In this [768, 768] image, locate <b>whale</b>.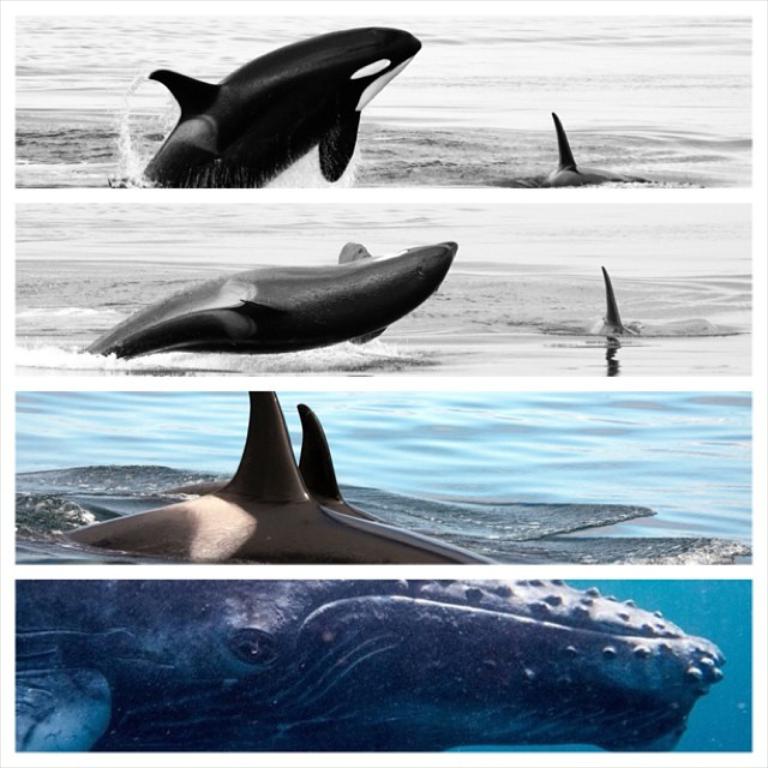
Bounding box: bbox(12, 581, 725, 757).
